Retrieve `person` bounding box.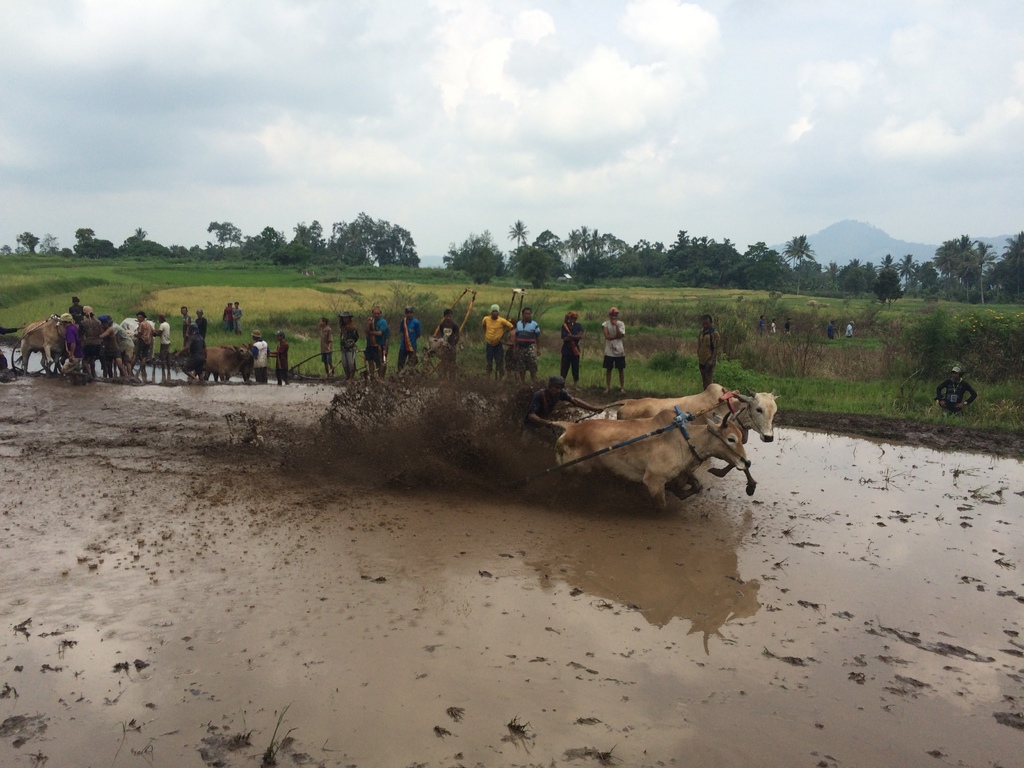
Bounding box: region(770, 316, 775, 333).
